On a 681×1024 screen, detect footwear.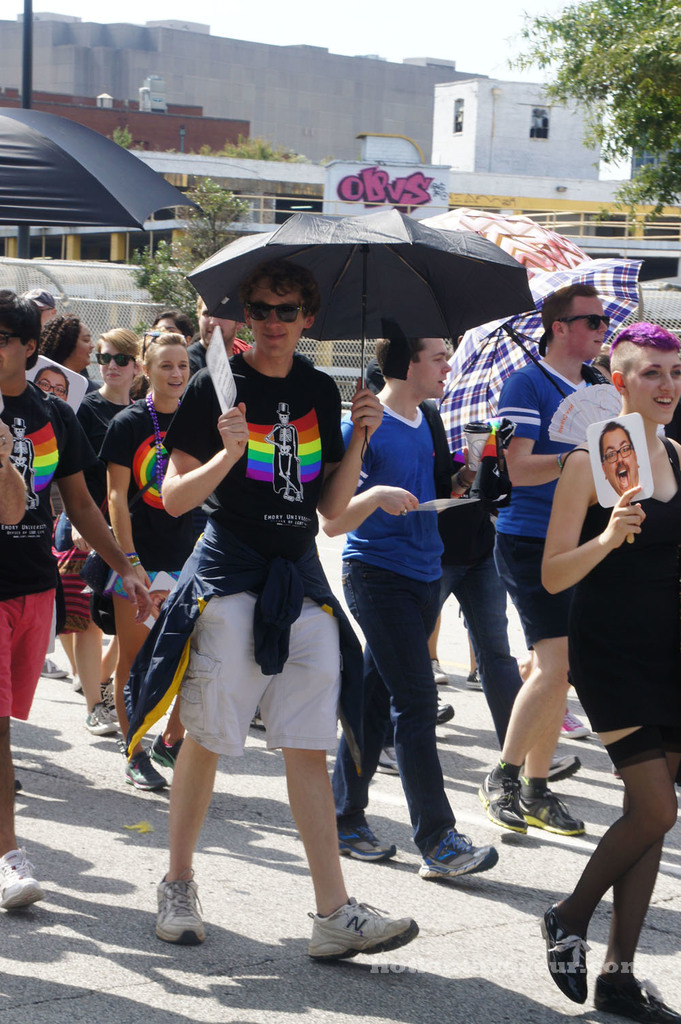
box=[550, 749, 579, 785].
